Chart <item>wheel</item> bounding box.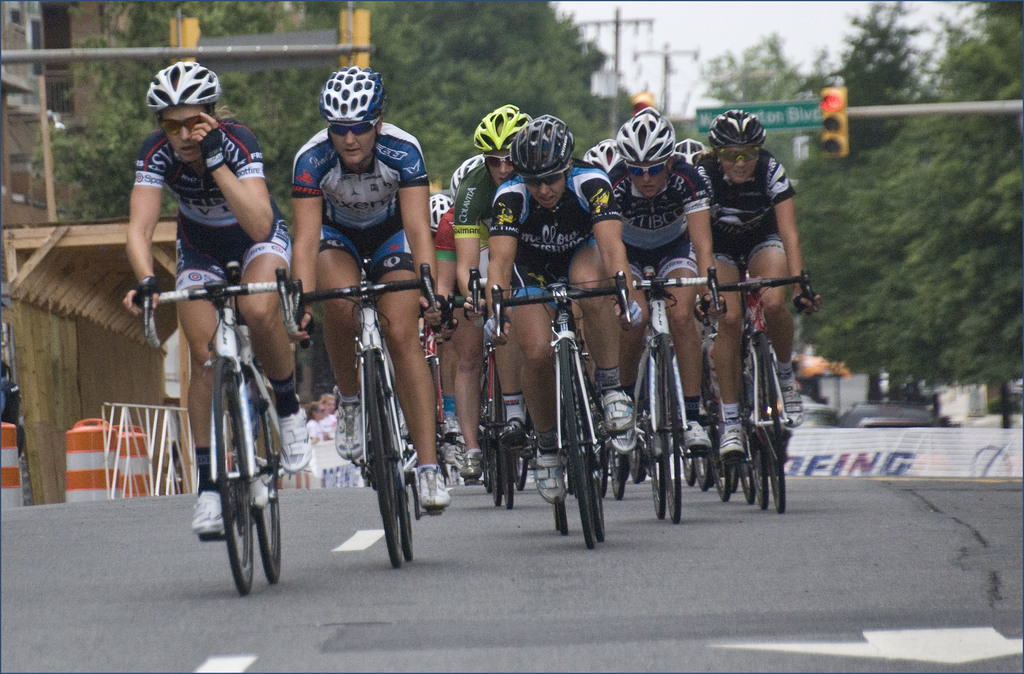
Charted: (733, 464, 746, 511).
